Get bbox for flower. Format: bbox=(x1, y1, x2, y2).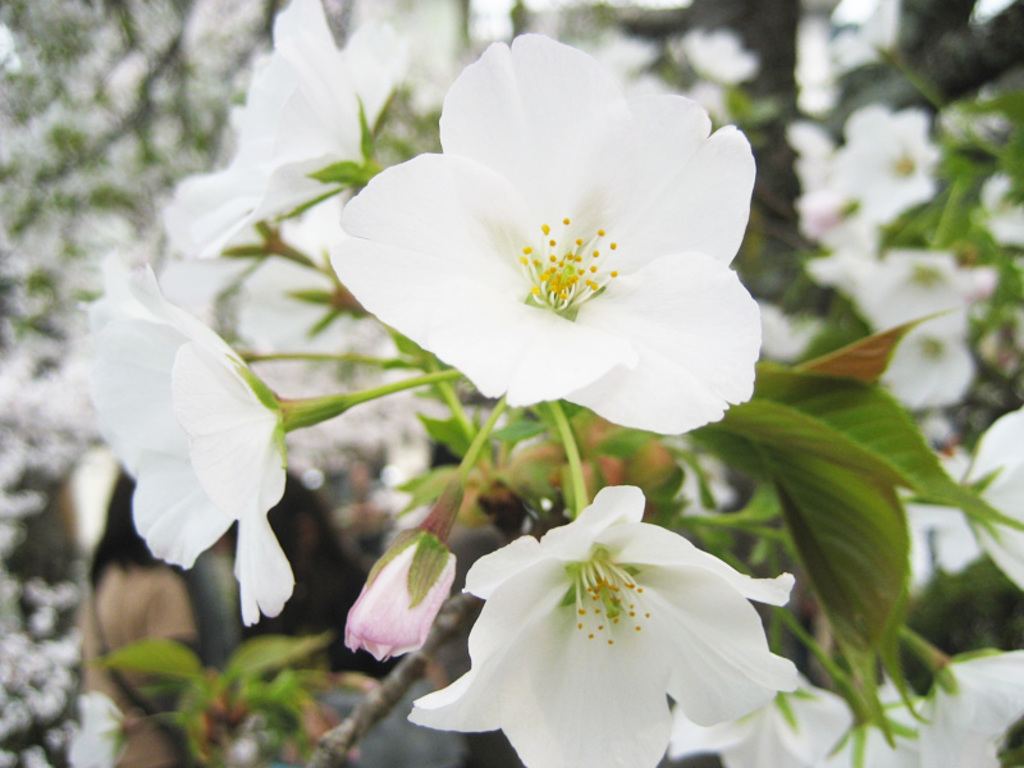
bbox=(881, 305, 982, 411).
